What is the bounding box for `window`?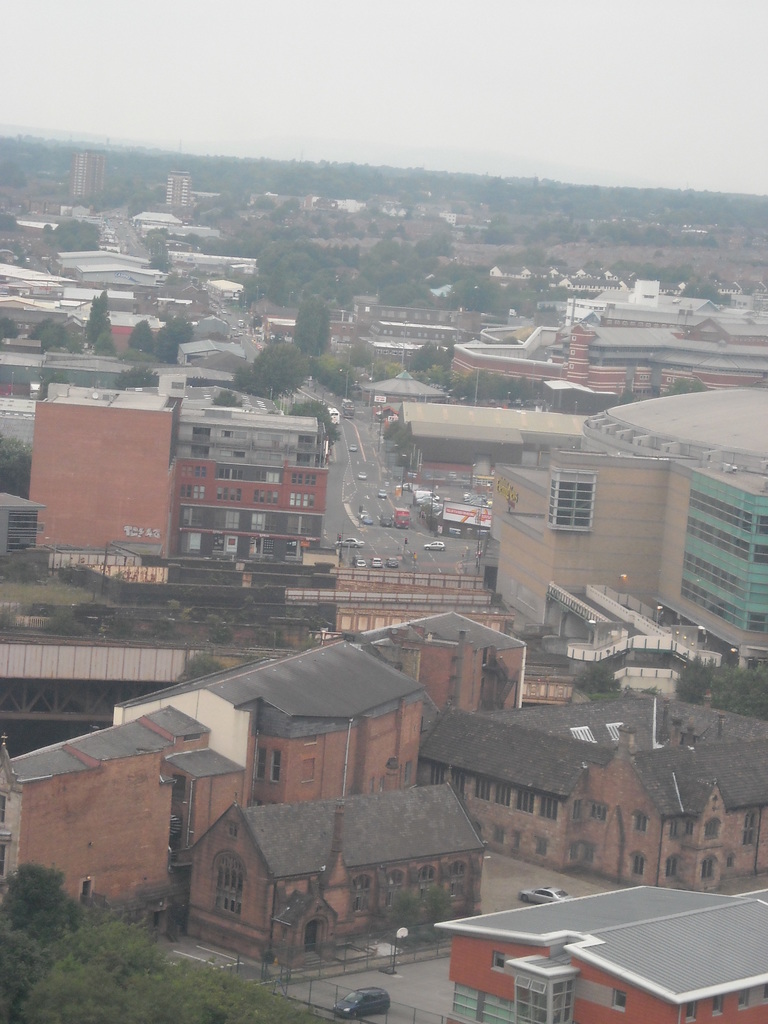
detection(582, 847, 591, 864).
